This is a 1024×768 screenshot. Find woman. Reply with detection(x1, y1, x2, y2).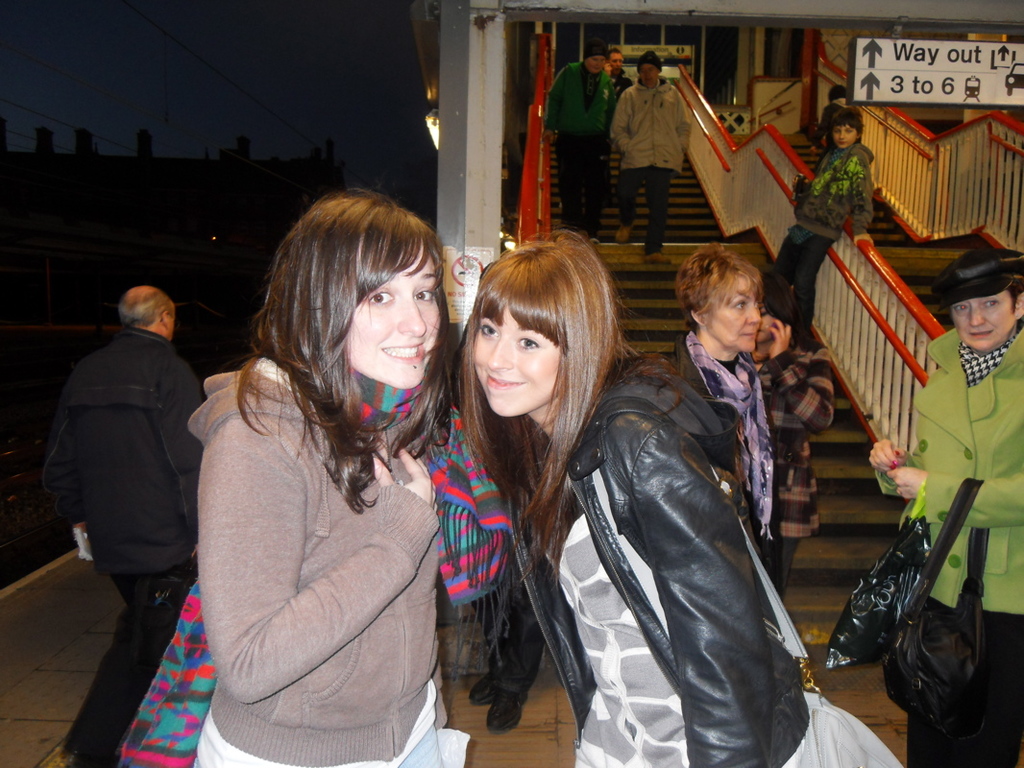
detection(663, 244, 787, 597).
